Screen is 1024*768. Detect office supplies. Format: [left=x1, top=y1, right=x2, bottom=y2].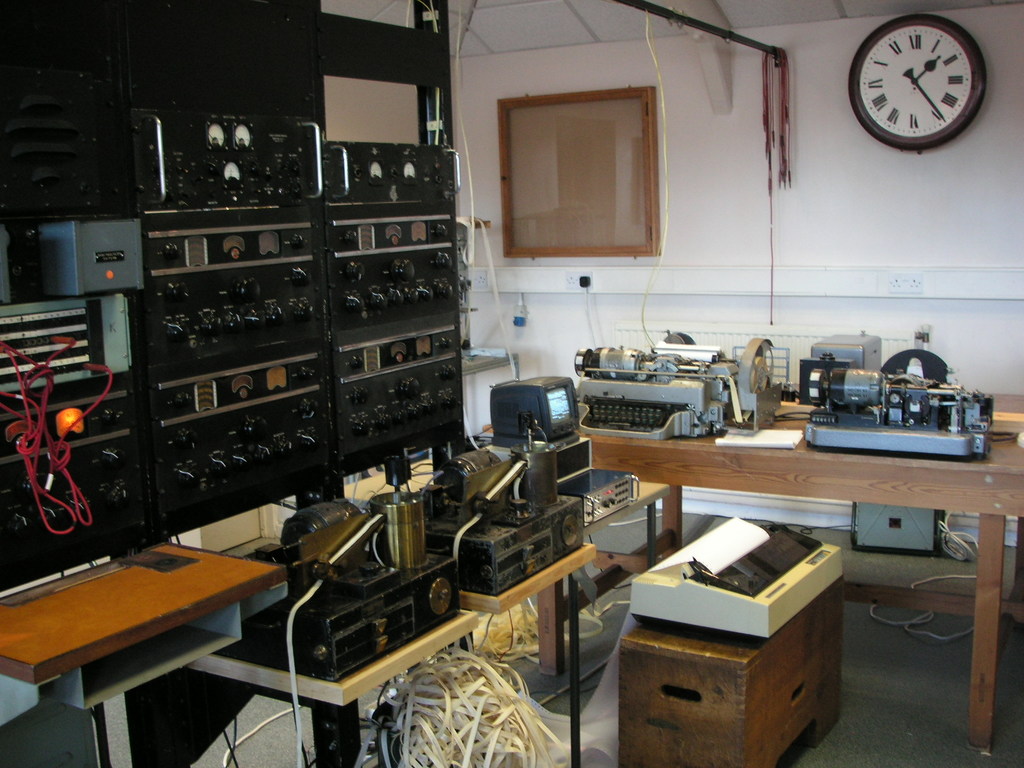
[left=145, top=342, right=328, bottom=532].
